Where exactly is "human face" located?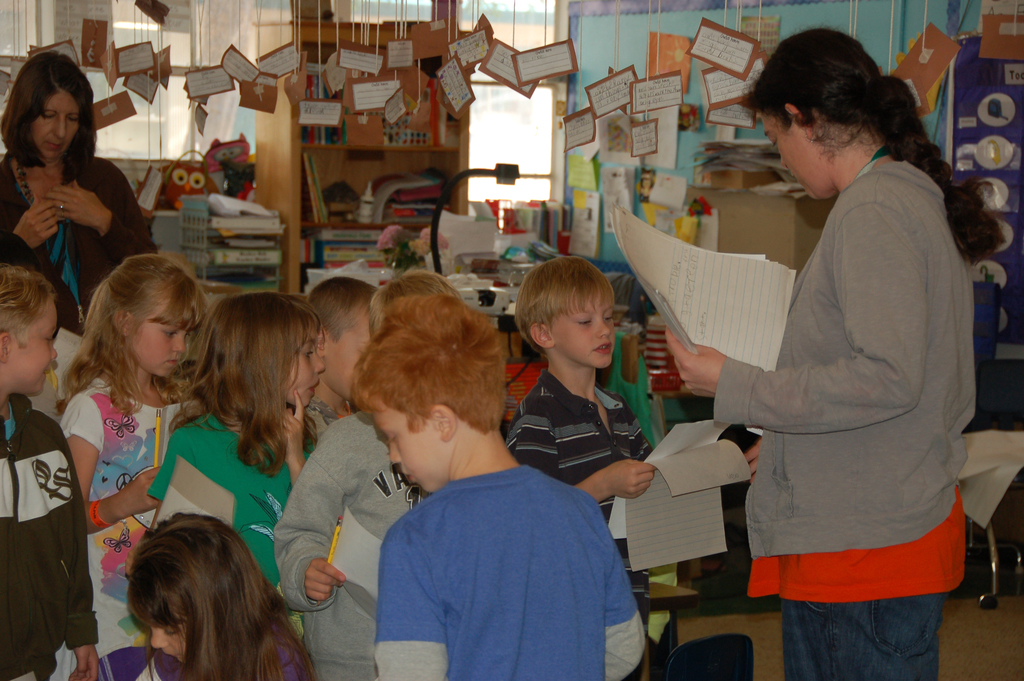
Its bounding box is (left=761, top=110, right=812, bottom=199).
